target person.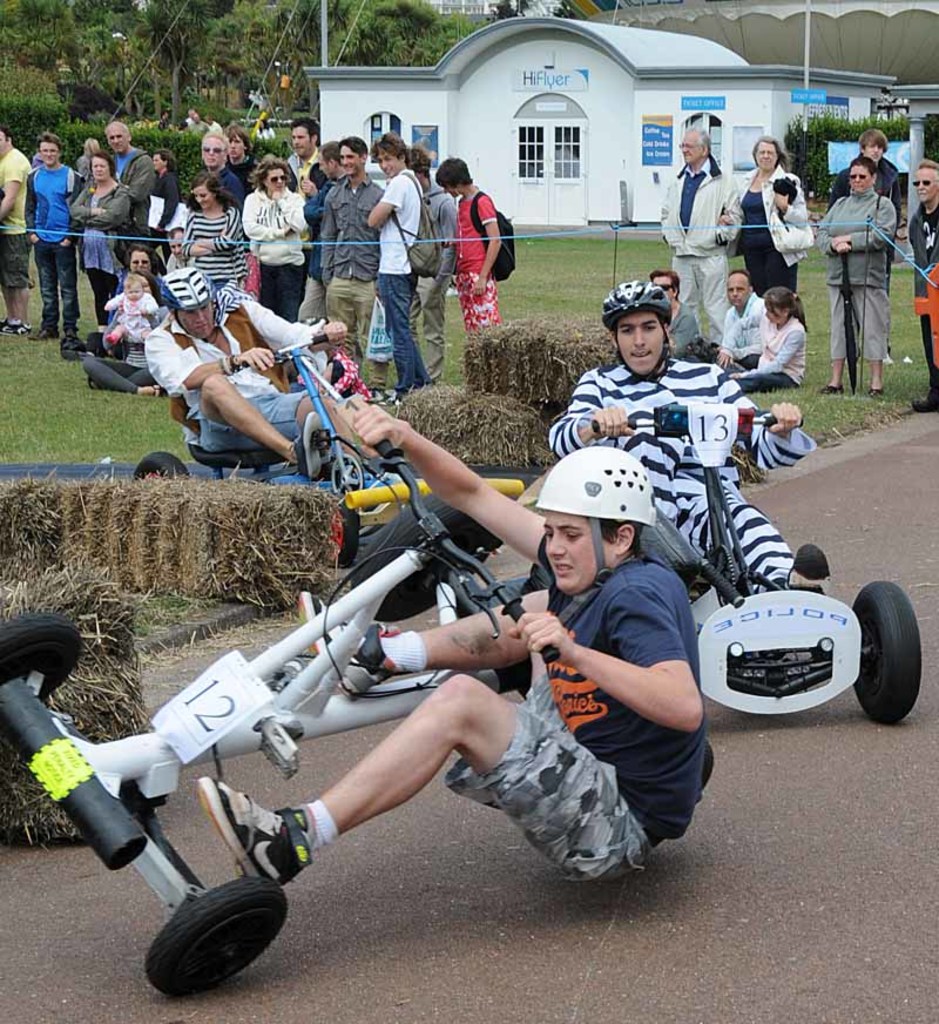
Target region: BBox(108, 119, 151, 265).
